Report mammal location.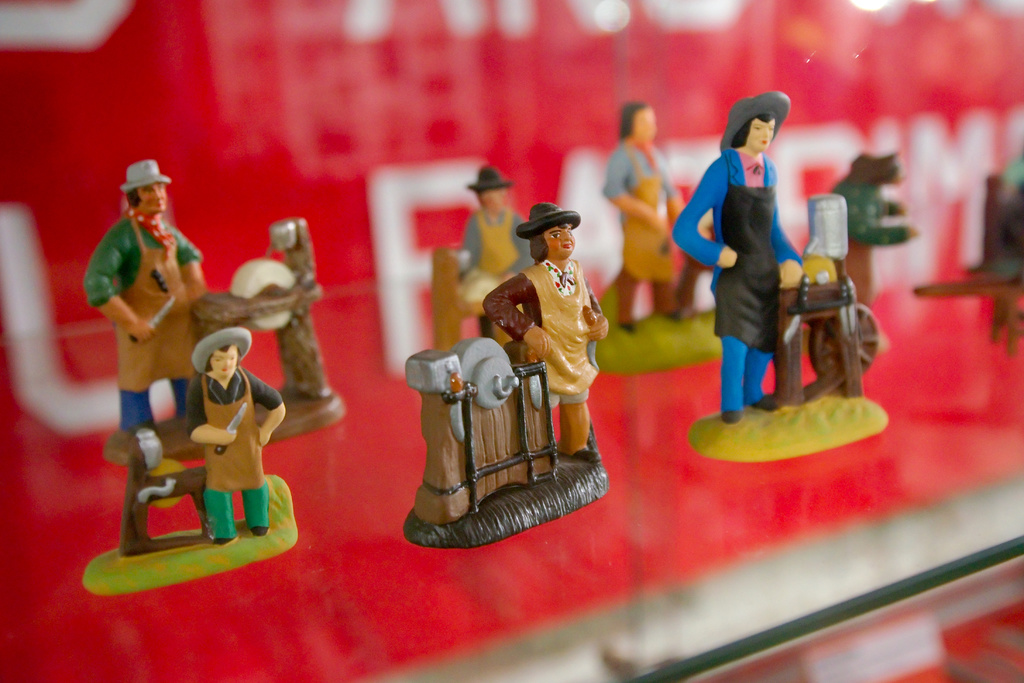
Report: rect(484, 199, 609, 489).
